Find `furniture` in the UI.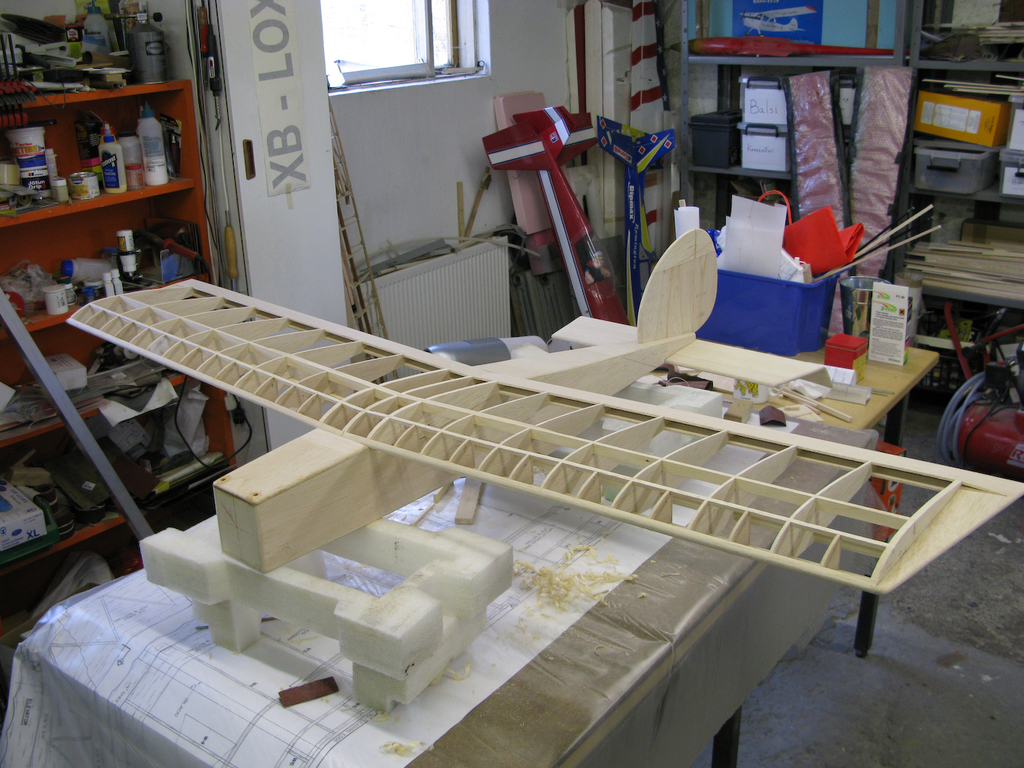
UI element at 20, 342, 941, 767.
